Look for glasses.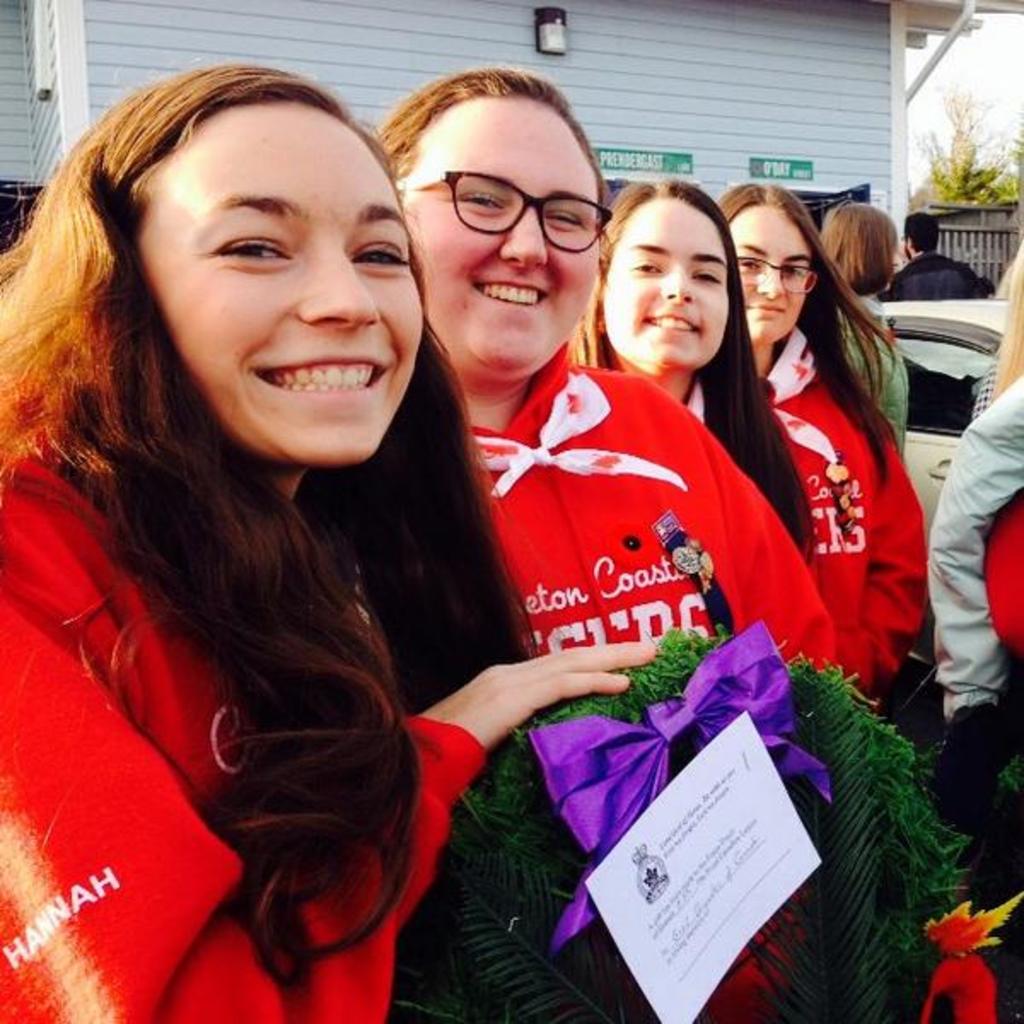
Found: bbox=(730, 249, 828, 304).
